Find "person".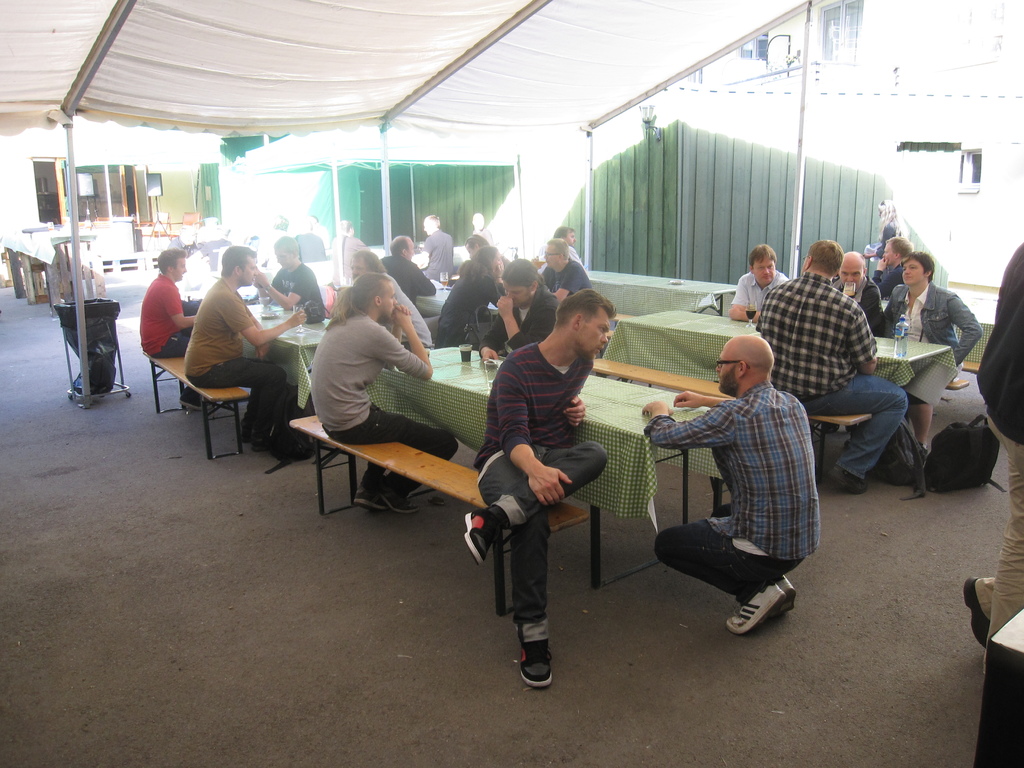
{"left": 961, "top": 237, "right": 1023, "bottom": 677}.
